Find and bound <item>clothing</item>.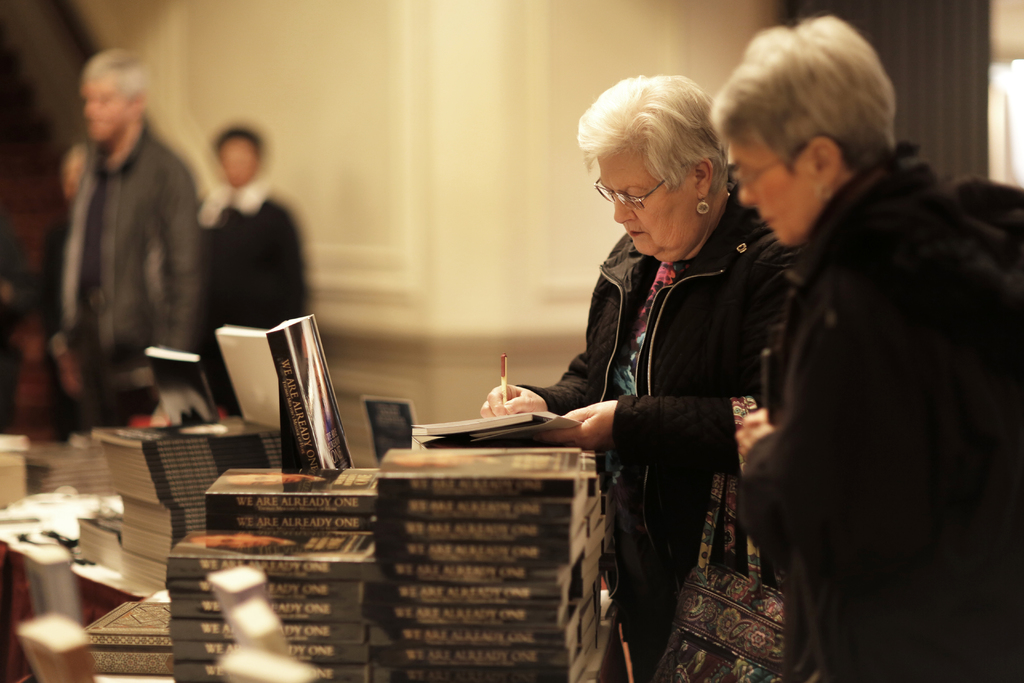
Bound: bbox=[758, 140, 1023, 682].
